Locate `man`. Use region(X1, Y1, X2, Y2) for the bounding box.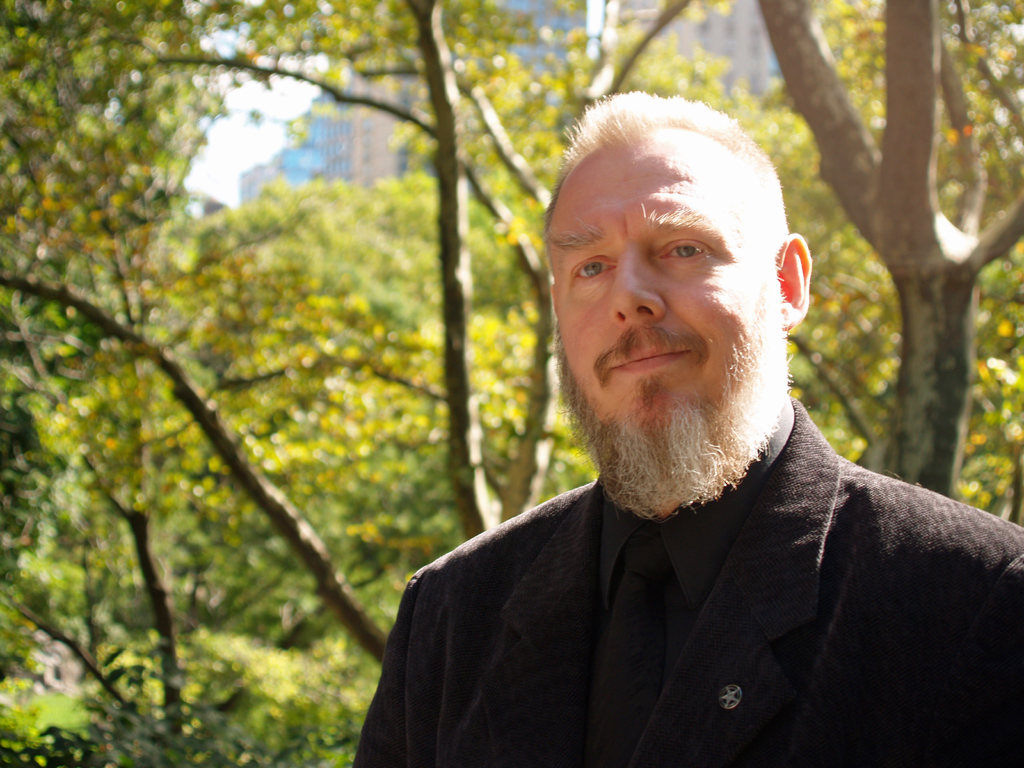
region(363, 93, 1016, 755).
